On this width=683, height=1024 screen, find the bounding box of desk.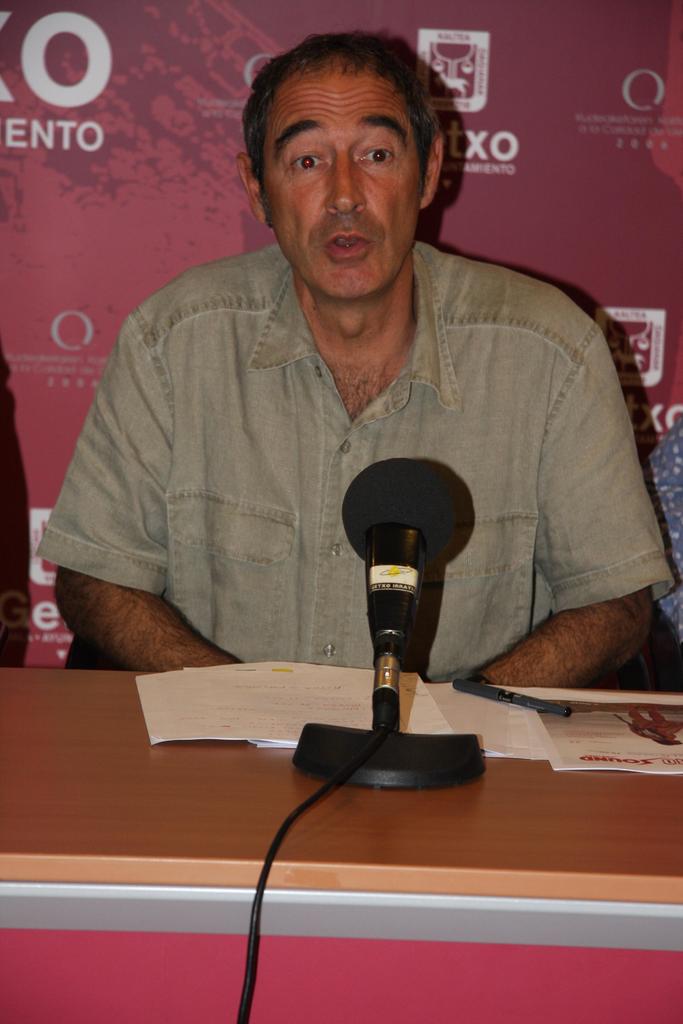
Bounding box: bbox=[8, 646, 650, 987].
